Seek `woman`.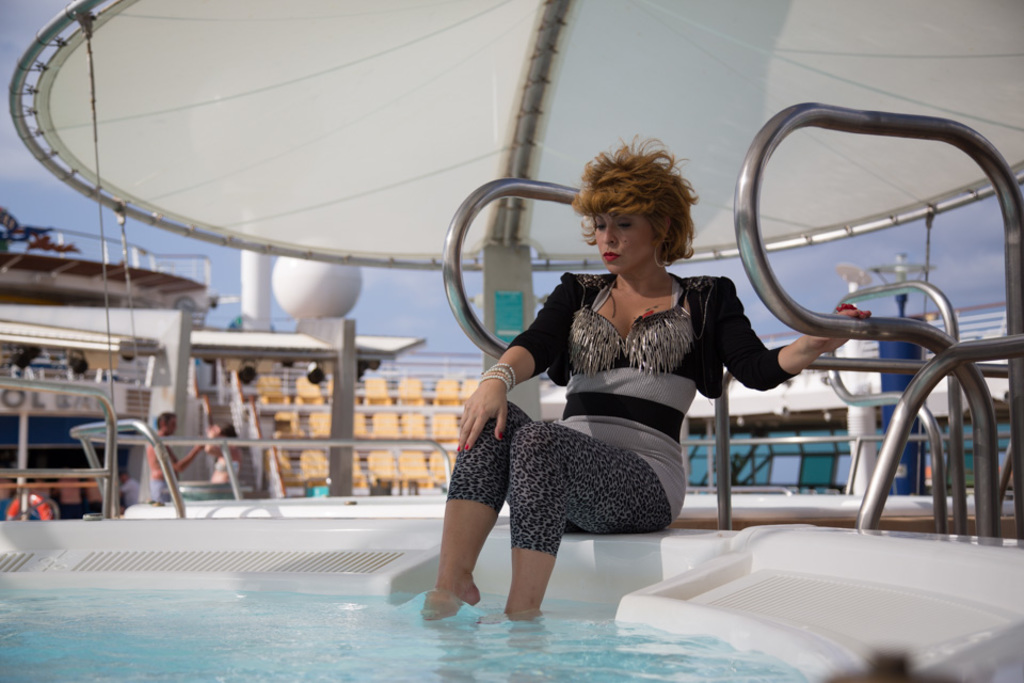
box=[421, 137, 870, 625].
